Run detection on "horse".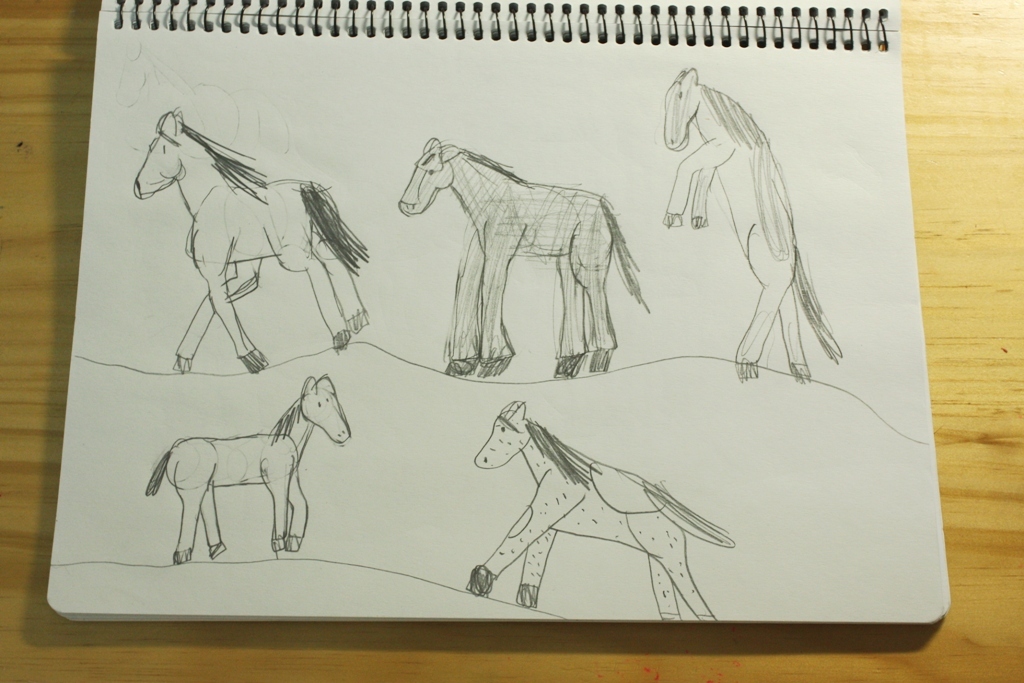
Result: Rect(467, 397, 740, 619).
